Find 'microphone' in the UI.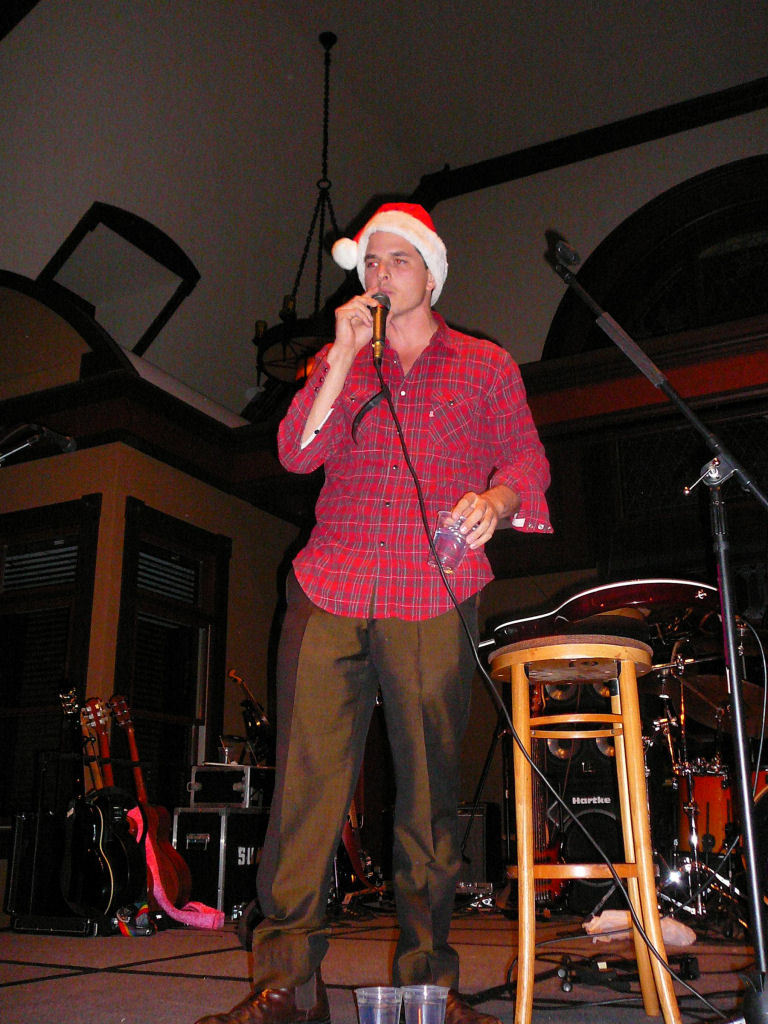
UI element at (x1=373, y1=293, x2=391, y2=338).
